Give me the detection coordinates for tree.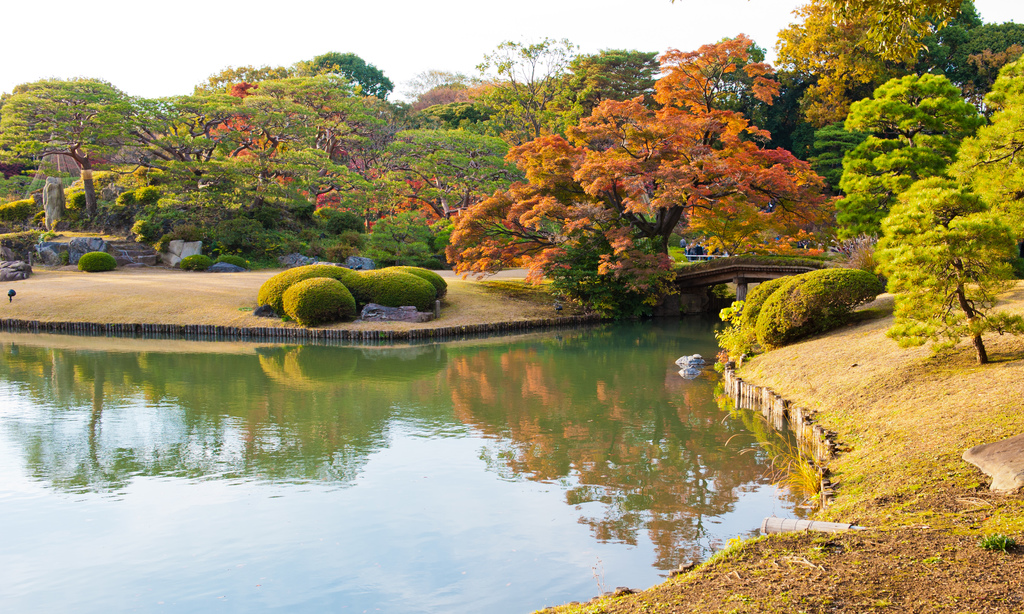
bbox(149, 71, 407, 246).
